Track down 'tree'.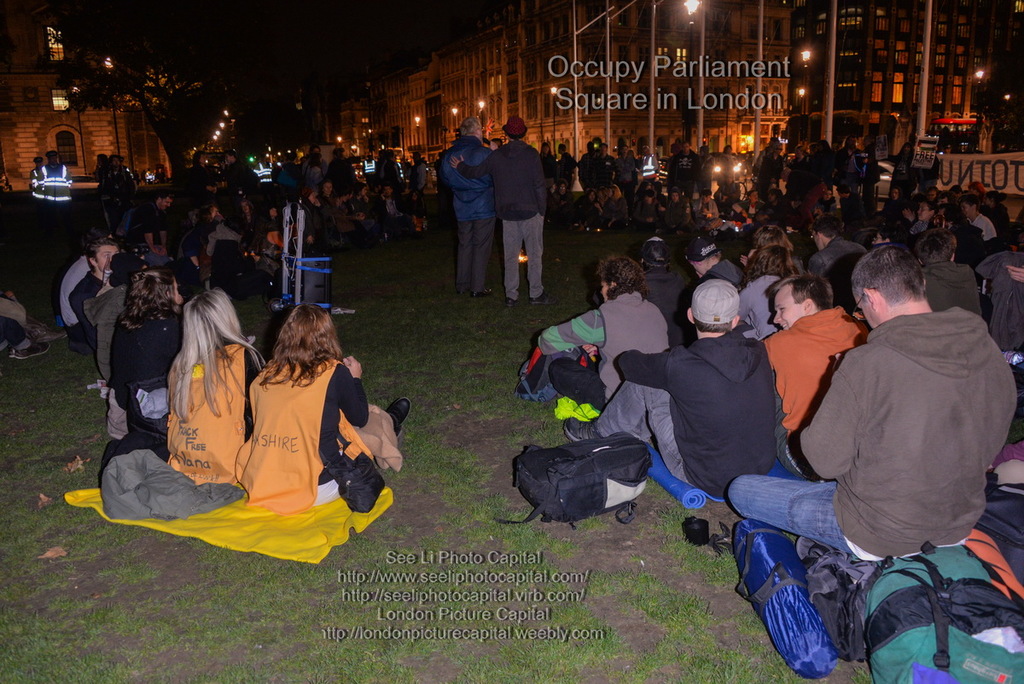
Tracked to locate(66, 0, 267, 178).
